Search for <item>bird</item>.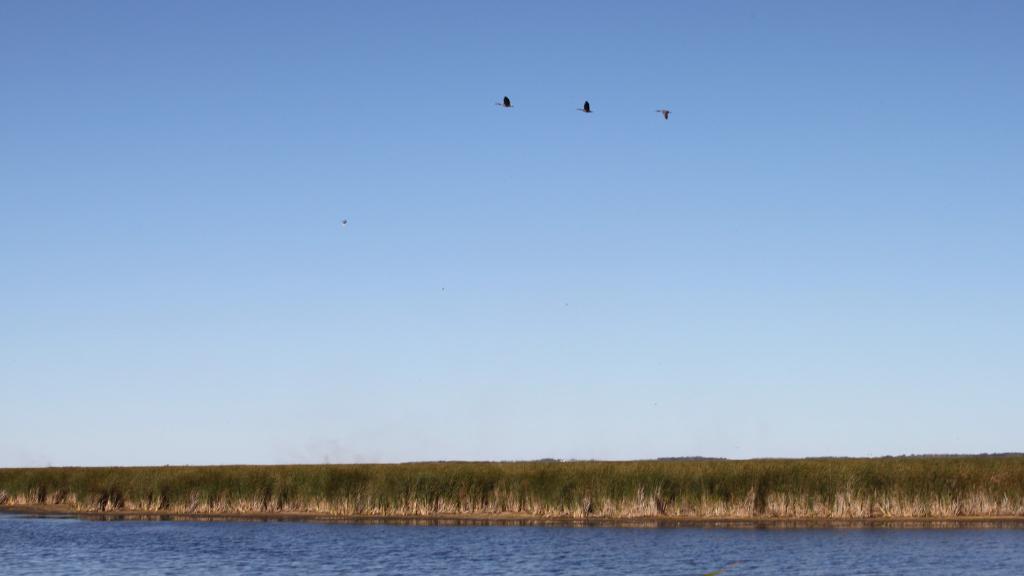
Found at l=652, t=109, r=674, b=122.
